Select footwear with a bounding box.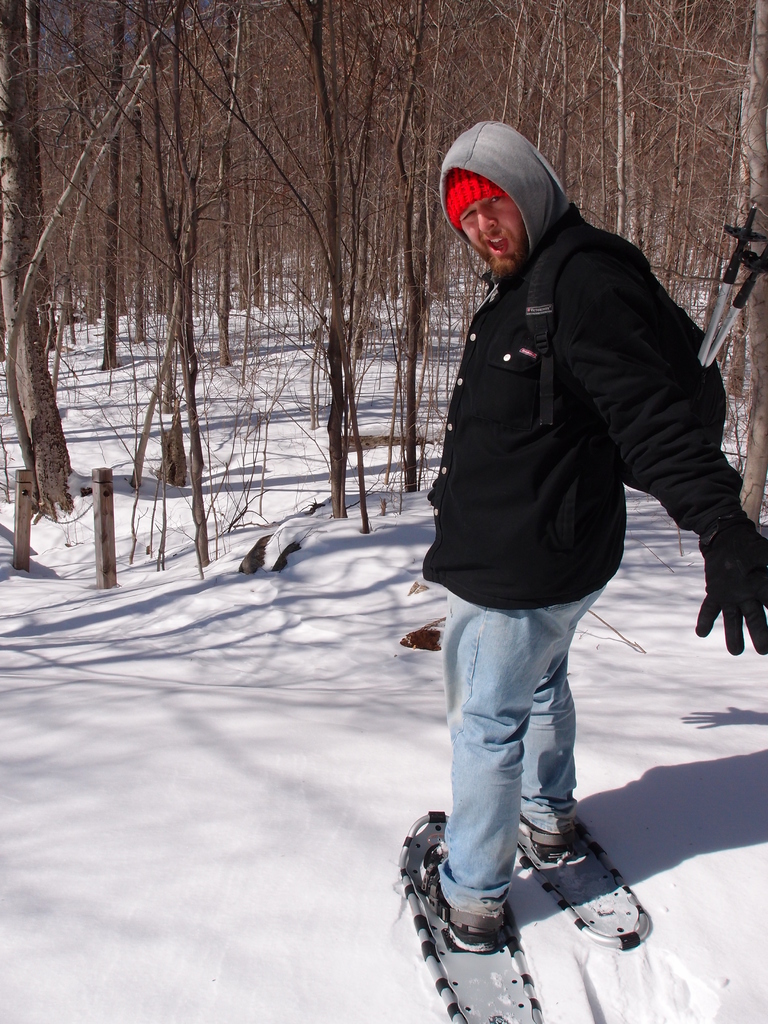
{"x1": 524, "y1": 818, "x2": 591, "y2": 870}.
